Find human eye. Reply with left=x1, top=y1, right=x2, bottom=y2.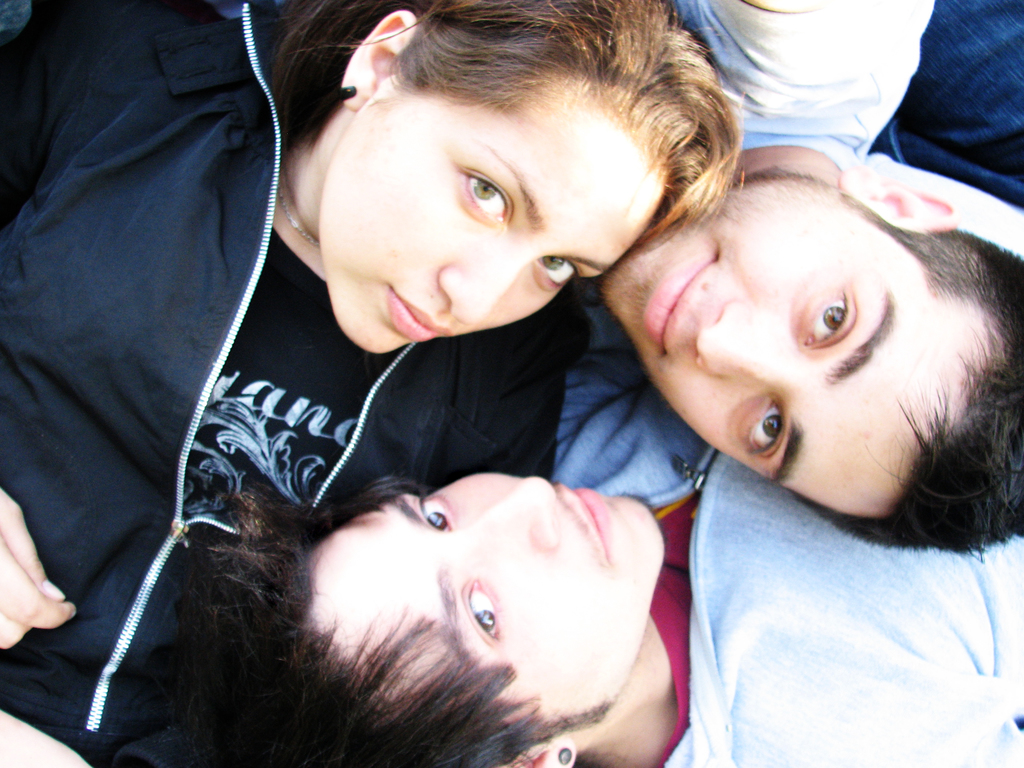
left=726, top=397, right=789, bottom=467.
